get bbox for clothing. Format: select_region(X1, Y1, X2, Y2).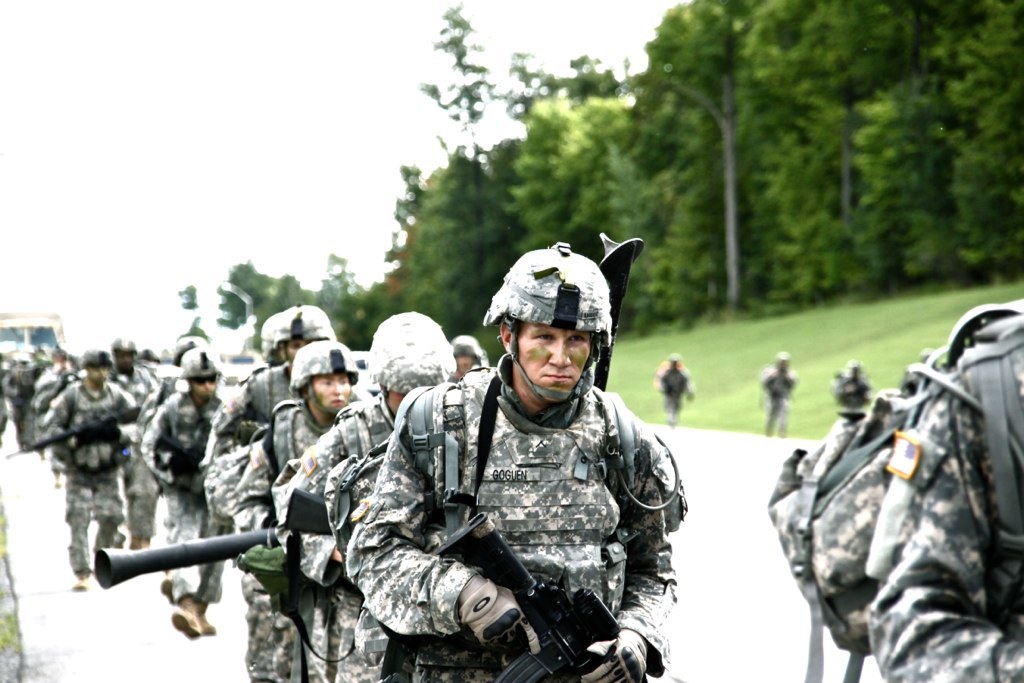
select_region(651, 358, 702, 422).
